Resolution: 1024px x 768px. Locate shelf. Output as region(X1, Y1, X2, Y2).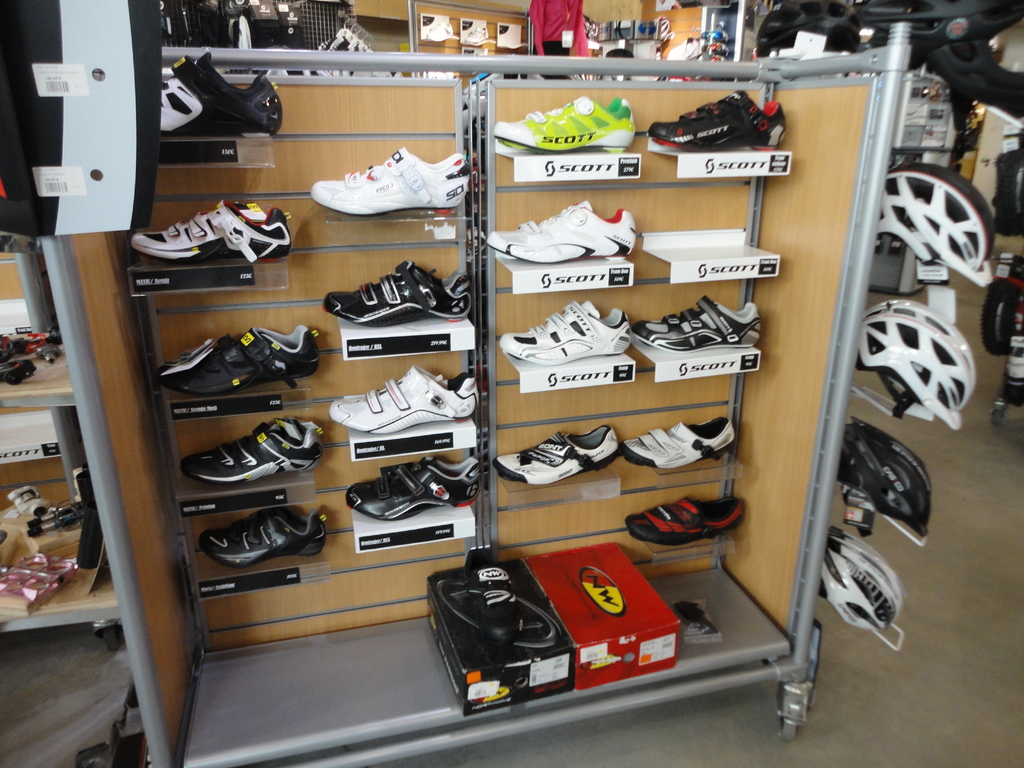
region(153, 71, 457, 155).
